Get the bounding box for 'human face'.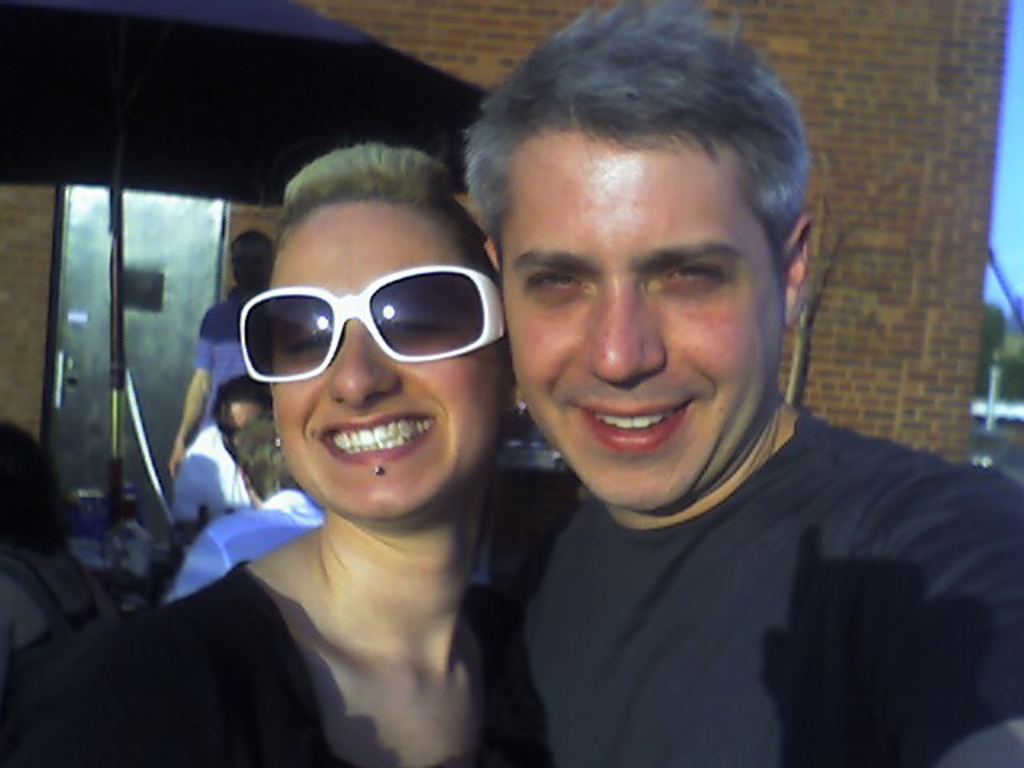
<bbox>272, 206, 504, 518</bbox>.
